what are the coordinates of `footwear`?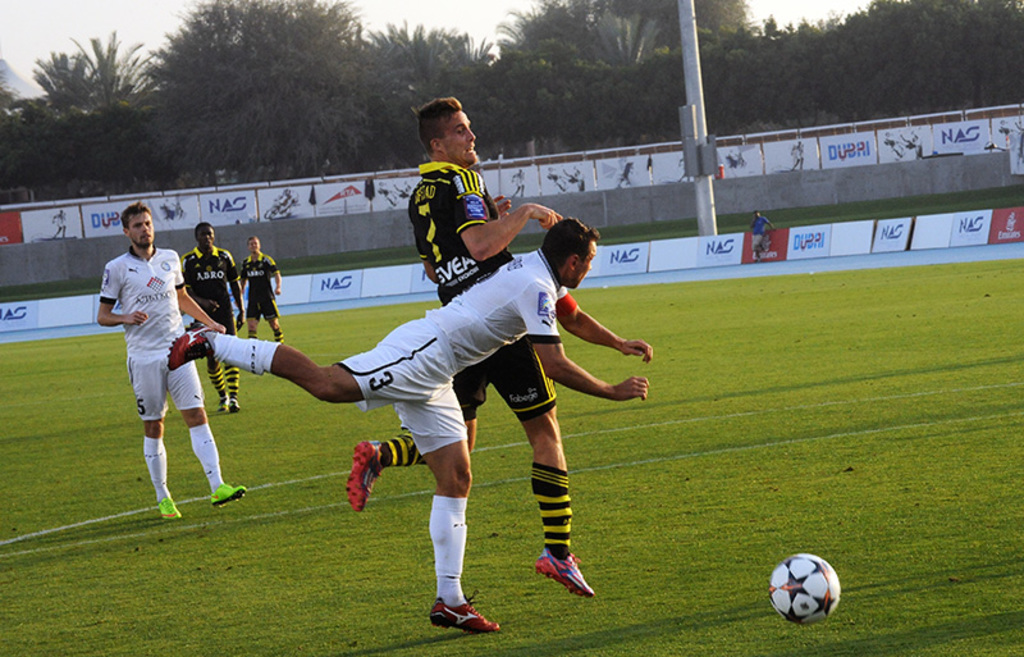
[x1=219, y1=389, x2=228, y2=409].
